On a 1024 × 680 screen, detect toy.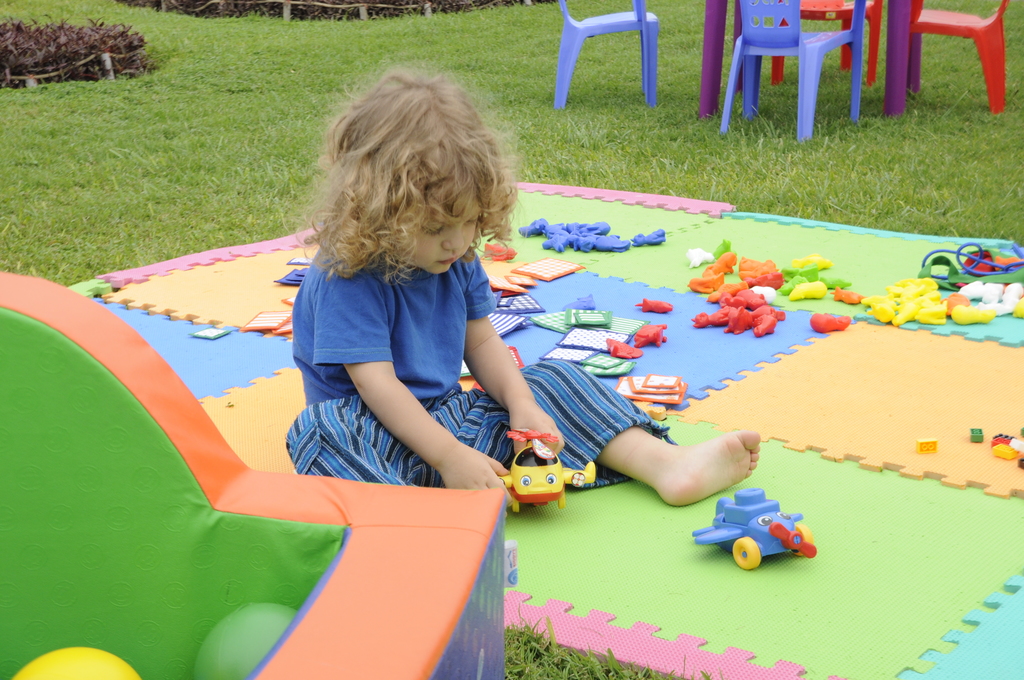
bbox=[991, 433, 1014, 439].
